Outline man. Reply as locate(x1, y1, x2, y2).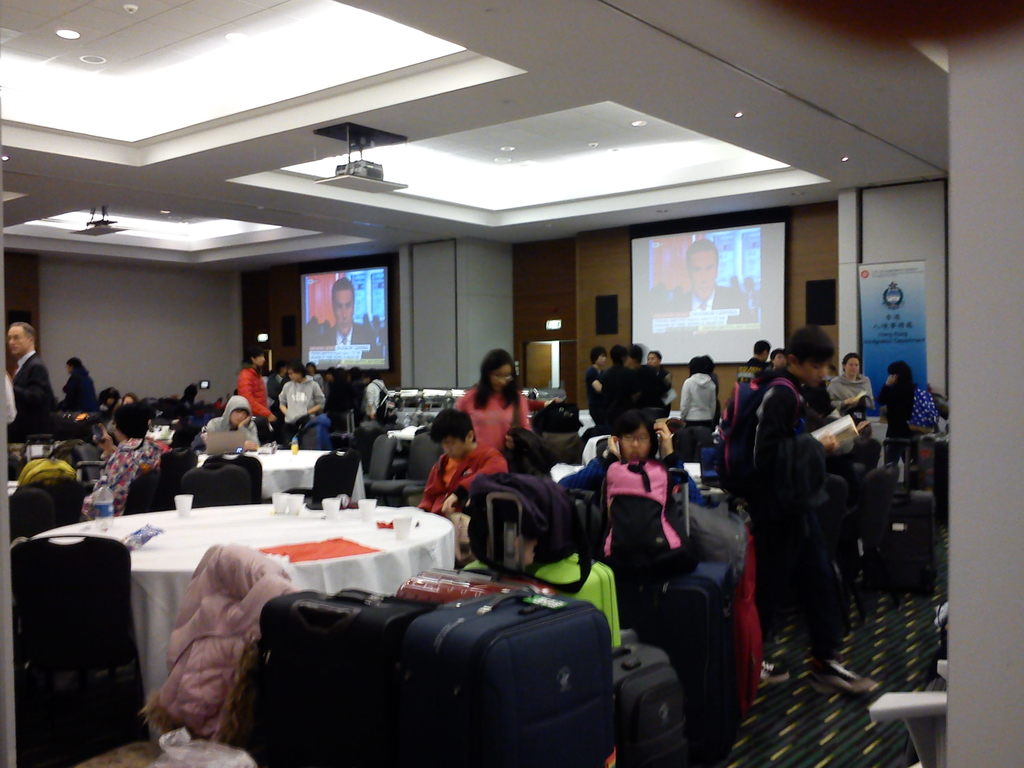
locate(748, 327, 881, 697).
